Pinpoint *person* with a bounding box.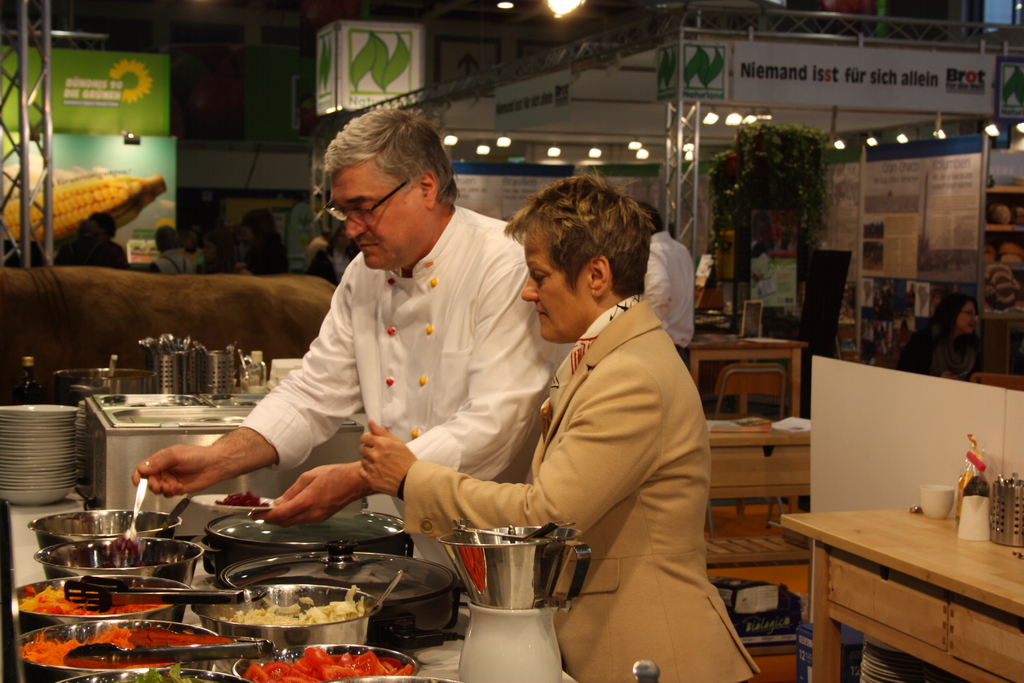
BBox(197, 227, 238, 277).
